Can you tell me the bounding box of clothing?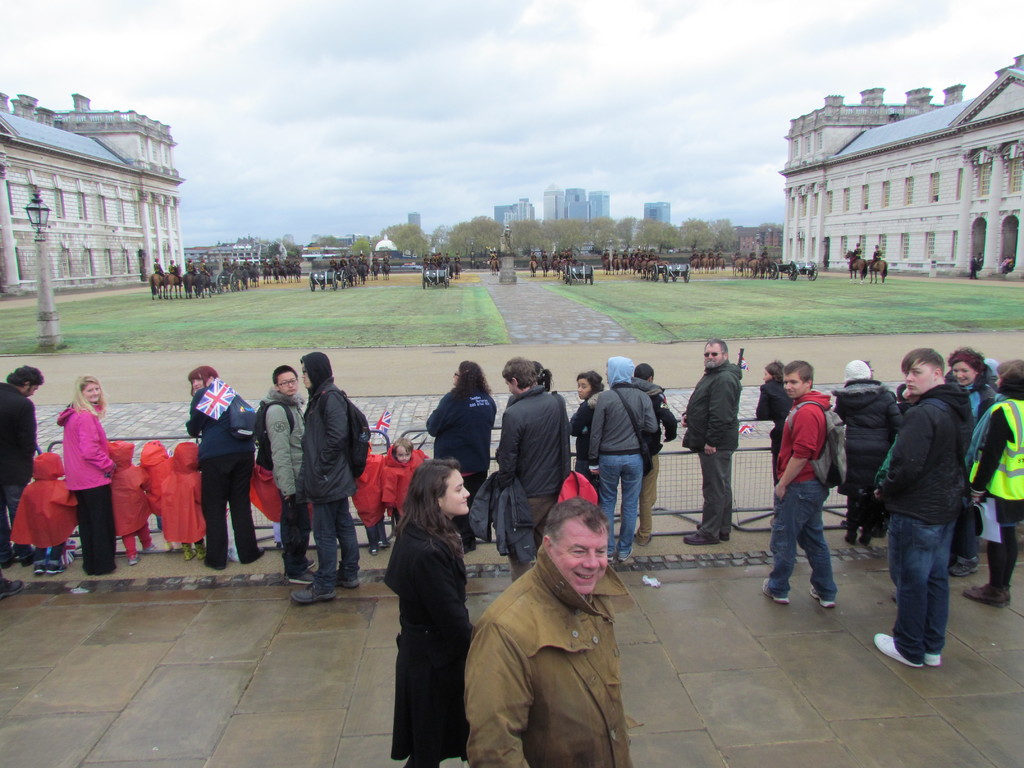
region(603, 250, 611, 260).
